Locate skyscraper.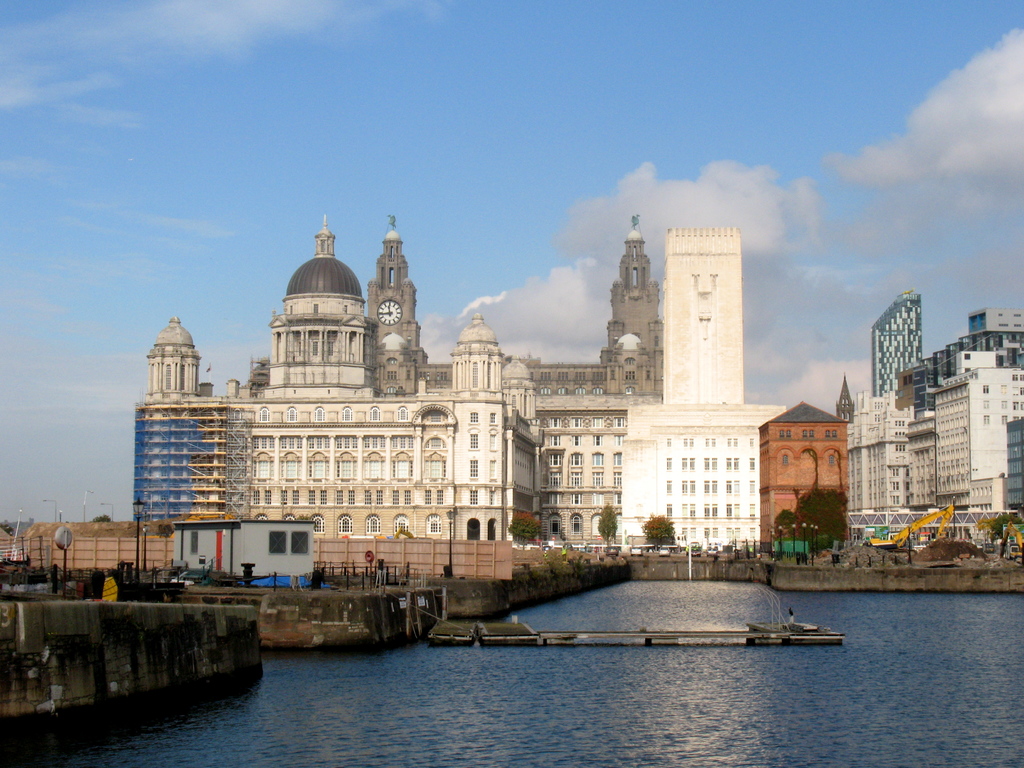
Bounding box: <region>871, 290, 927, 389</region>.
